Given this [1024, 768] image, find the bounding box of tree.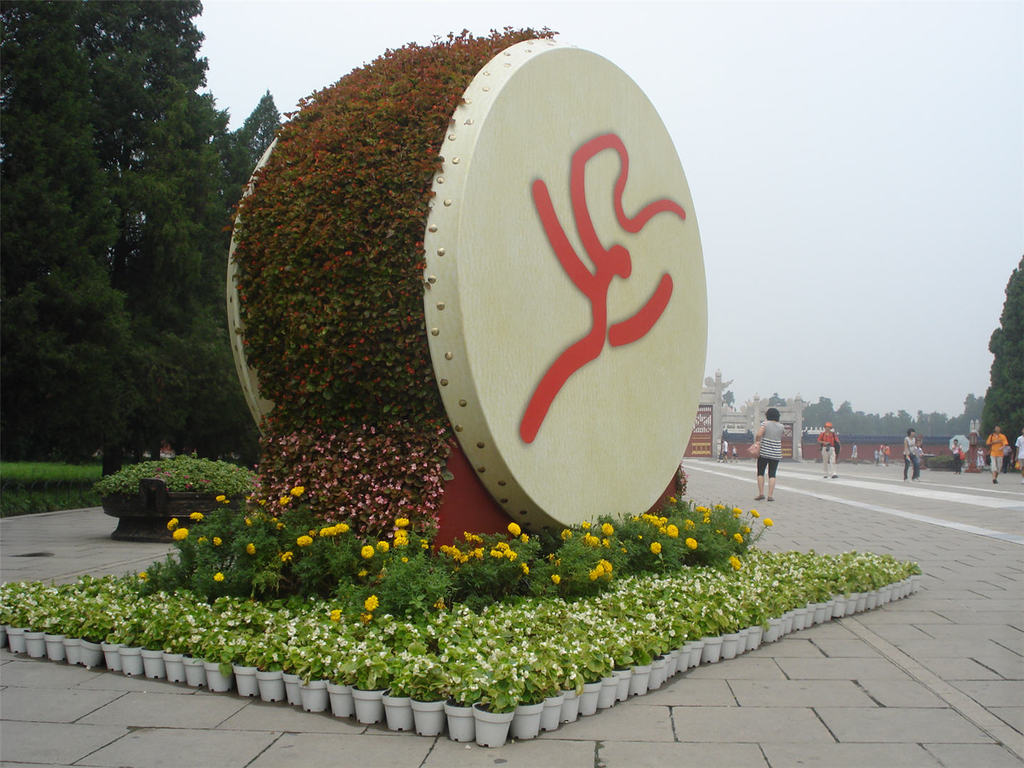
(226,86,287,203).
